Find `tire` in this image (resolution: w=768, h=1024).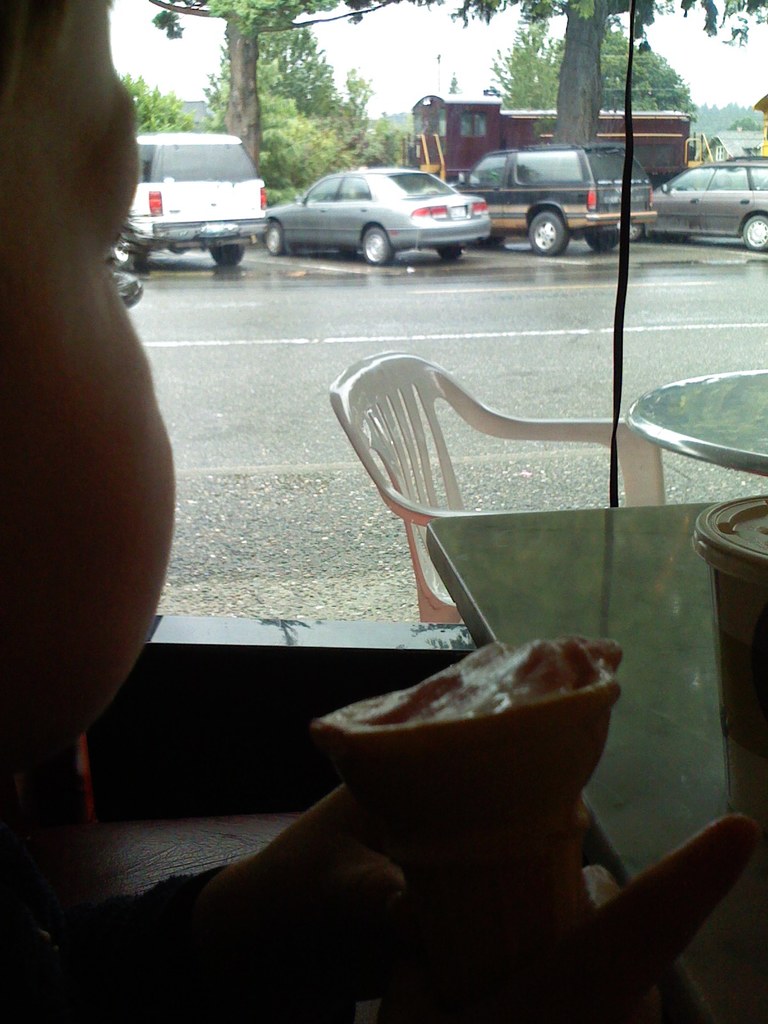
355, 232, 388, 259.
